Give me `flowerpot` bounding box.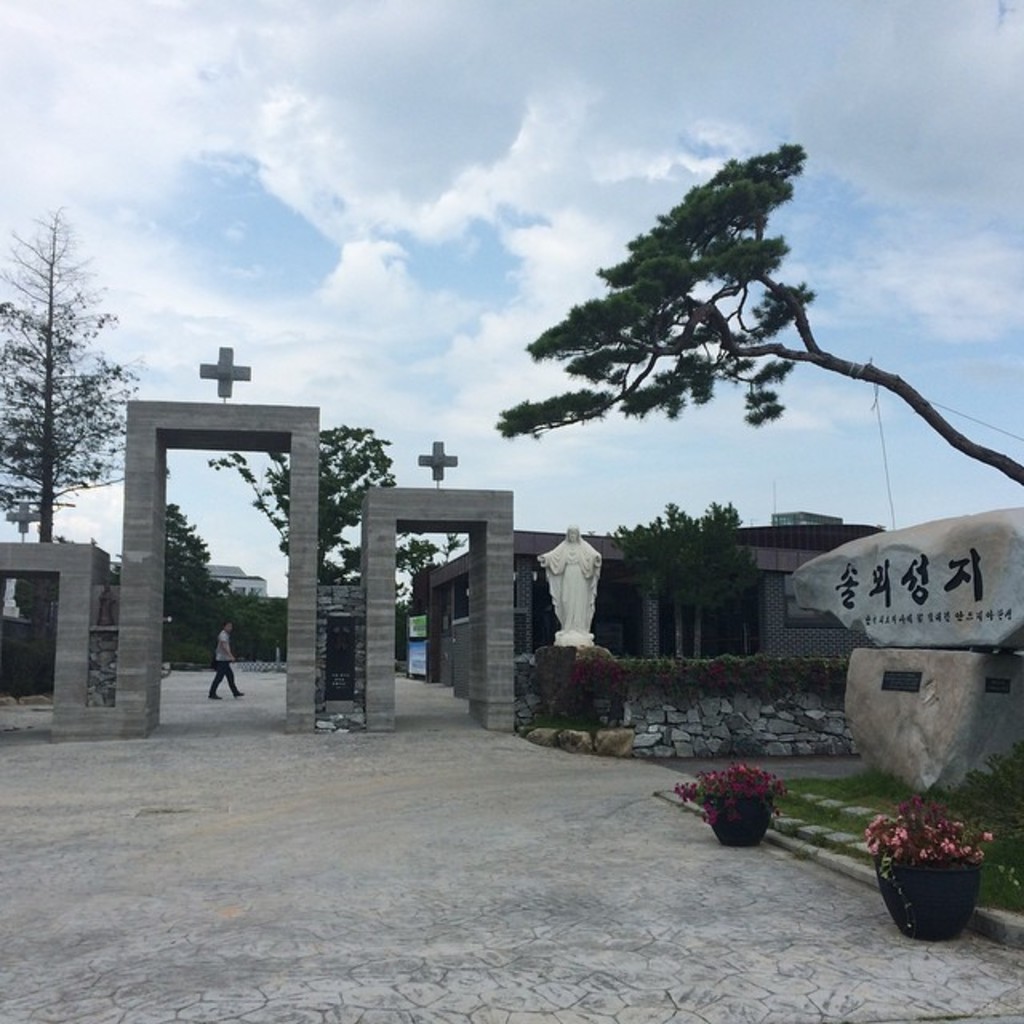
crop(702, 794, 768, 842).
